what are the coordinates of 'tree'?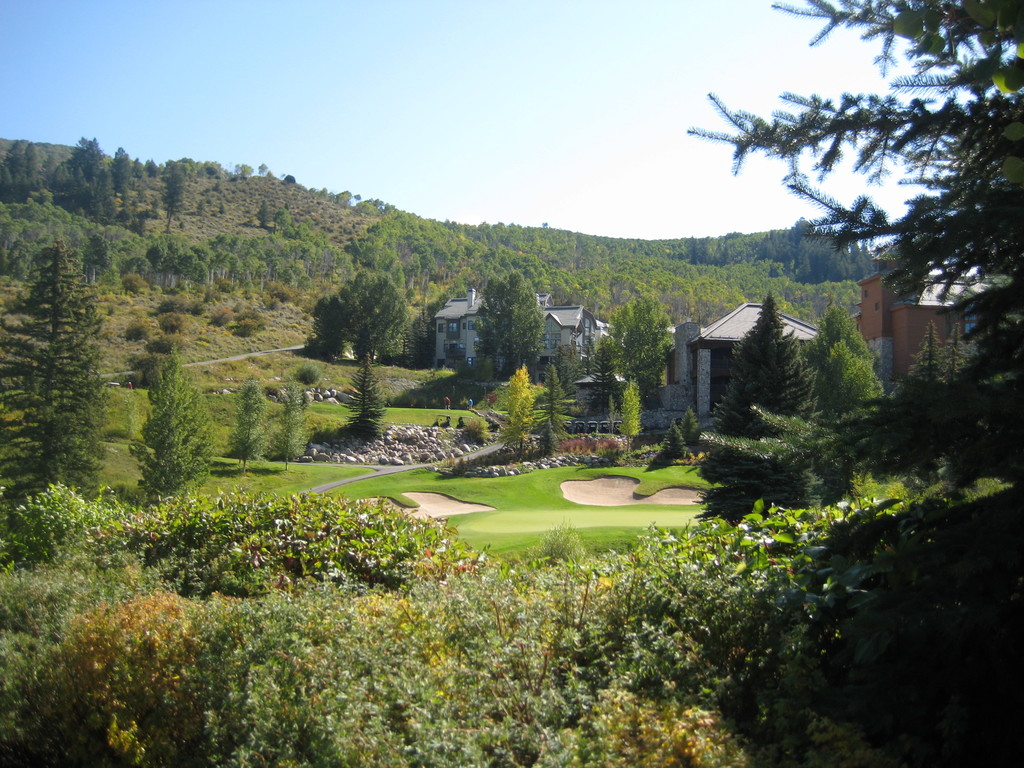
left=225, top=378, right=292, bottom=474.
